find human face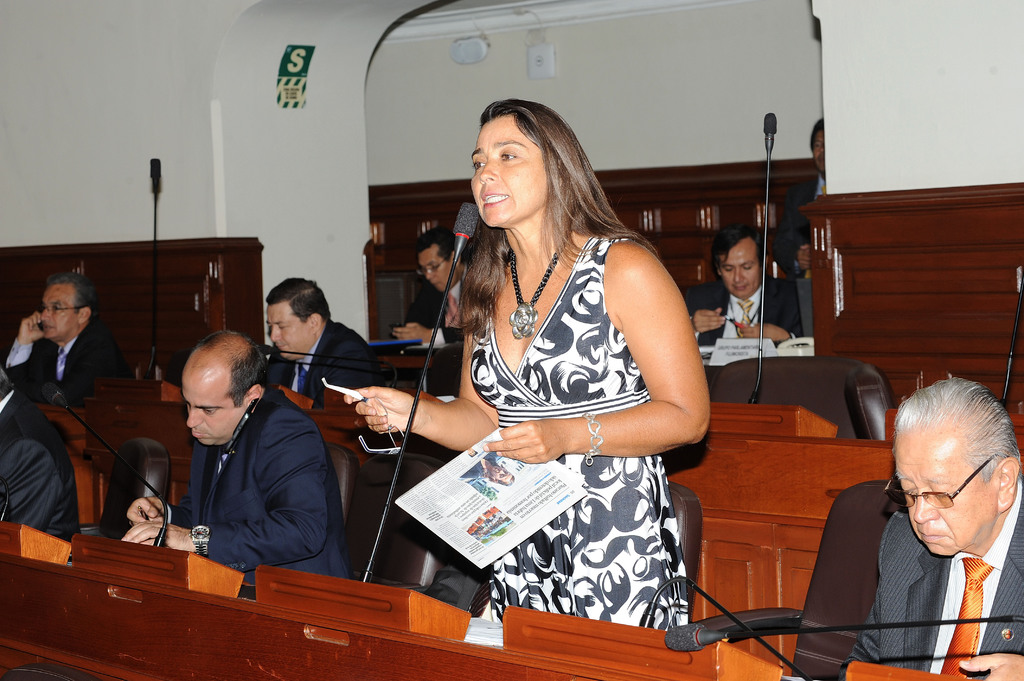
<region>897, 429, 995, 553</region>
